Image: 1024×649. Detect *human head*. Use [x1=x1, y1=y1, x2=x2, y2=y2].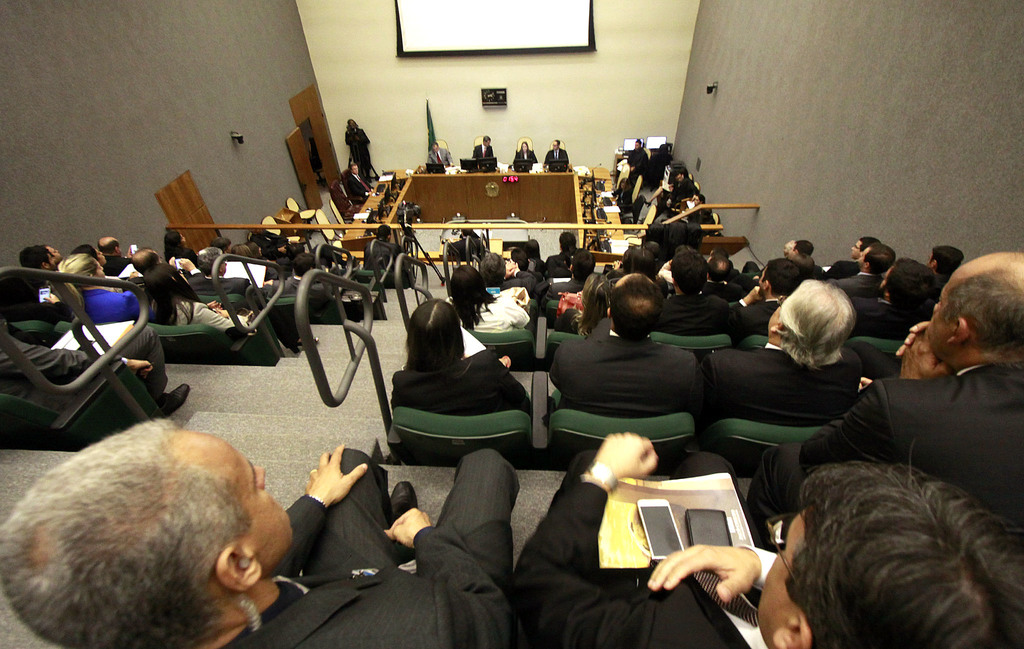
[x1=232, y1=242, x2=251, y2=255].
